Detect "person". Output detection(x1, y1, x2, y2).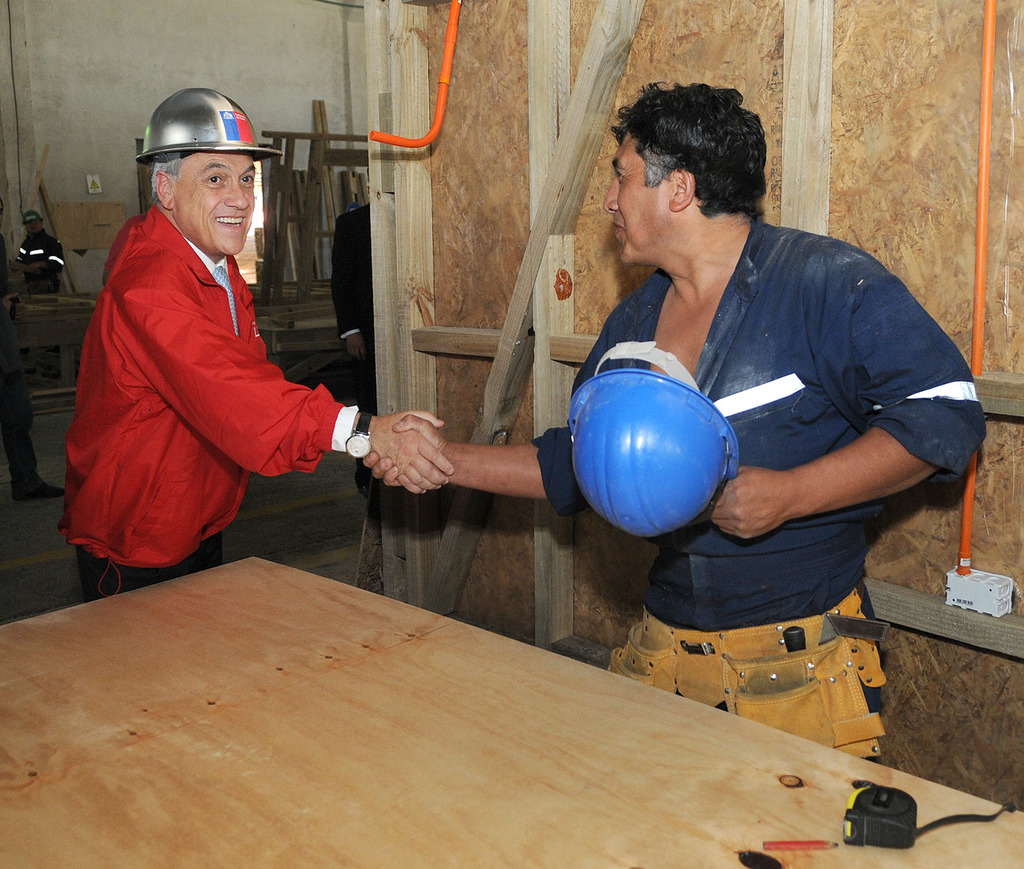
detection(366, 85, 984, 761).
